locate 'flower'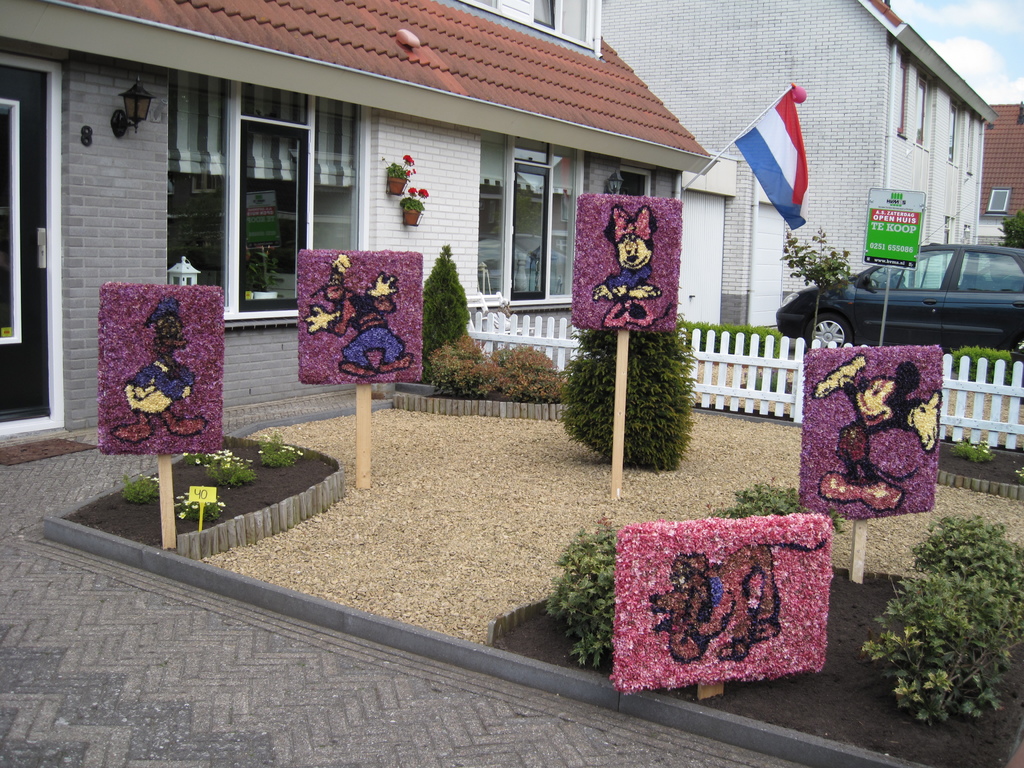
x1=417, y1=187, x2=430, y2=195
